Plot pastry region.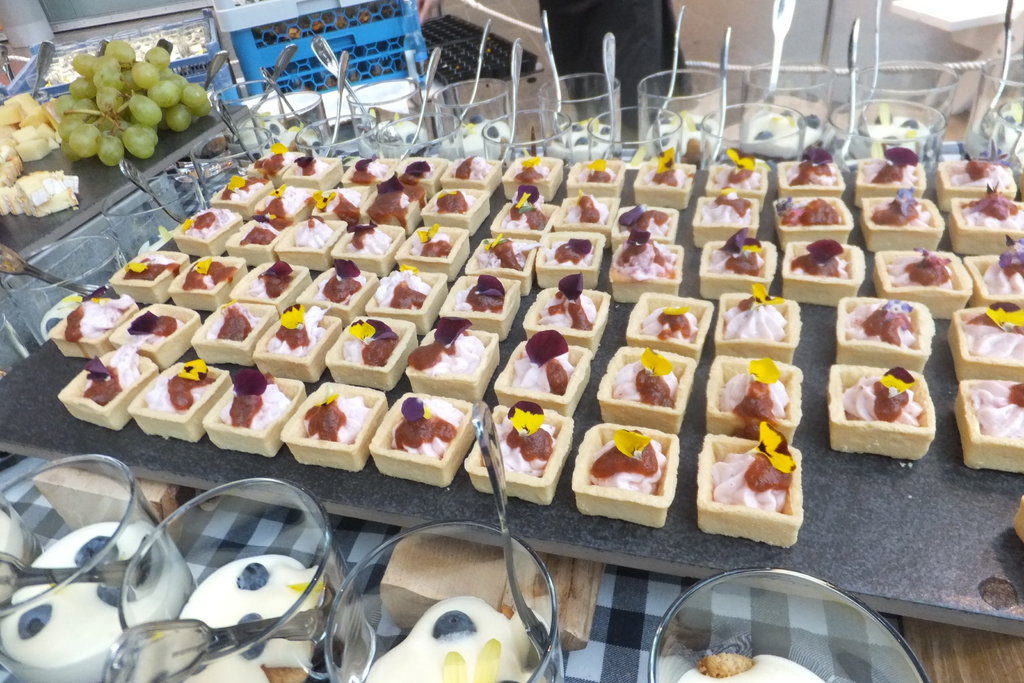
Plotted at left=102, top=251, right=193, bottom=297.
